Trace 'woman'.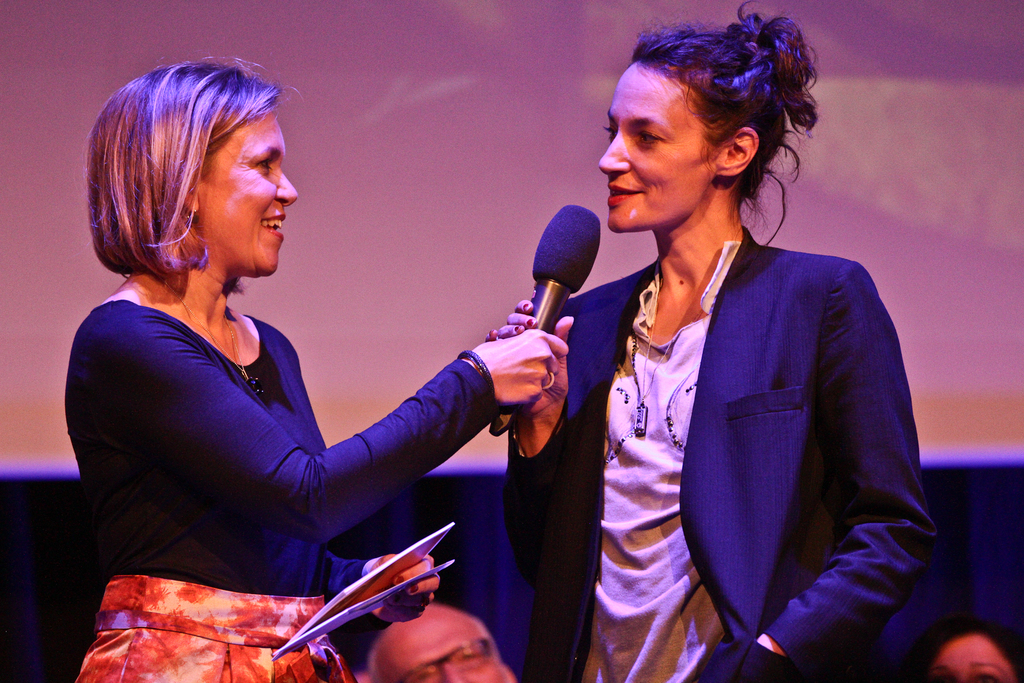
Traced to x1=65 y1=58 x2=567 y2=682.
